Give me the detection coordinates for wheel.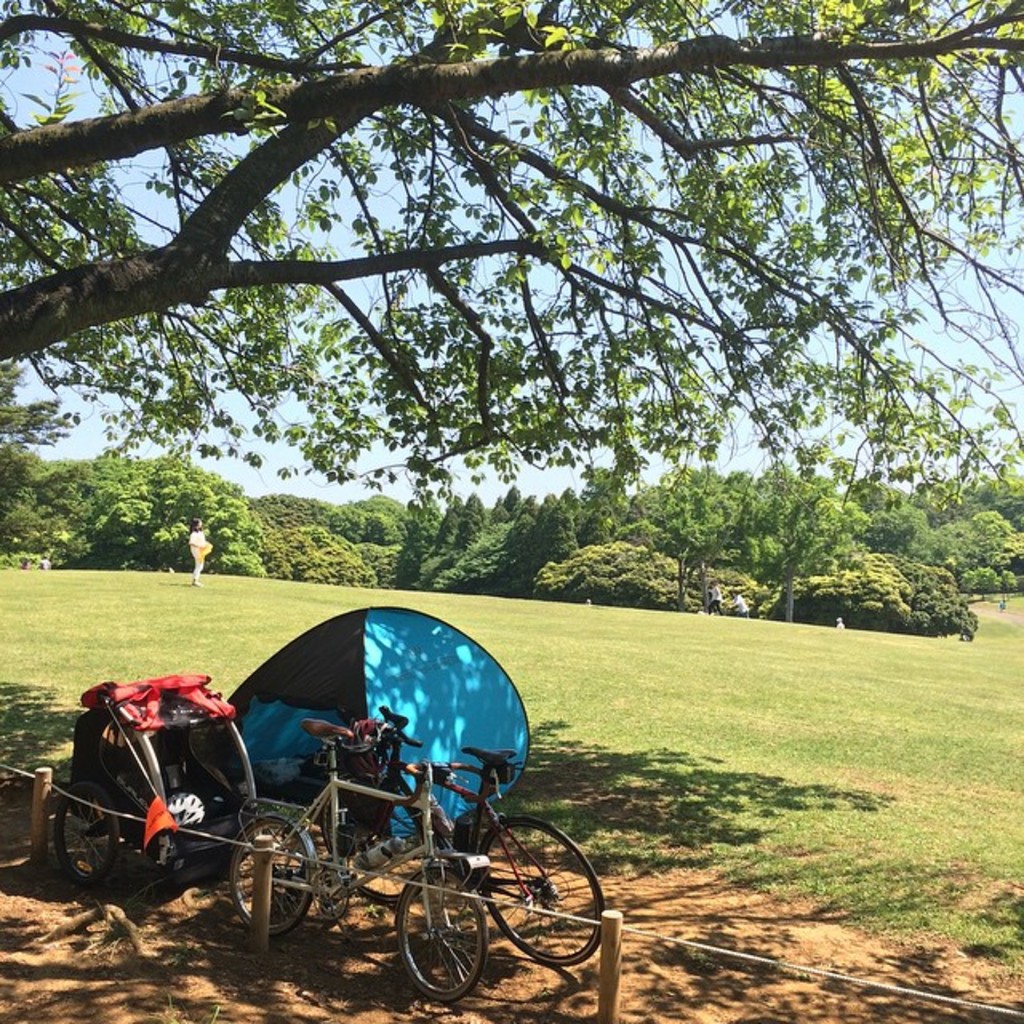
314/771/435/902.
